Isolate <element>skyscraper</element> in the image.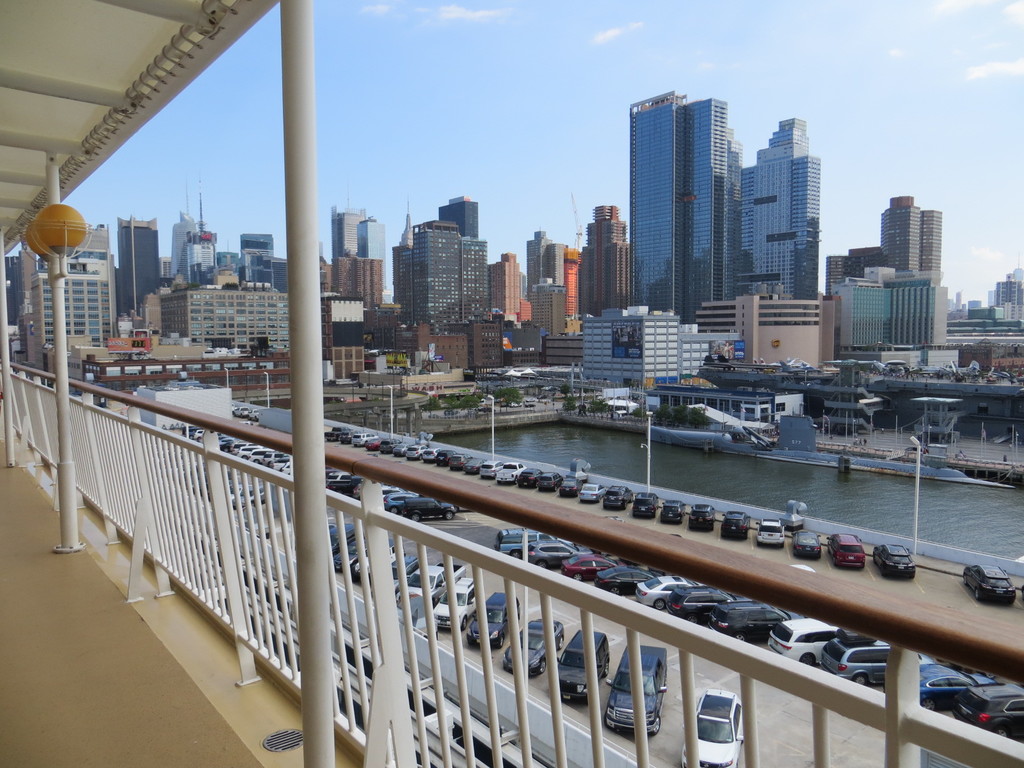
Isolated region: BBox(358, 216, 386, 264).
